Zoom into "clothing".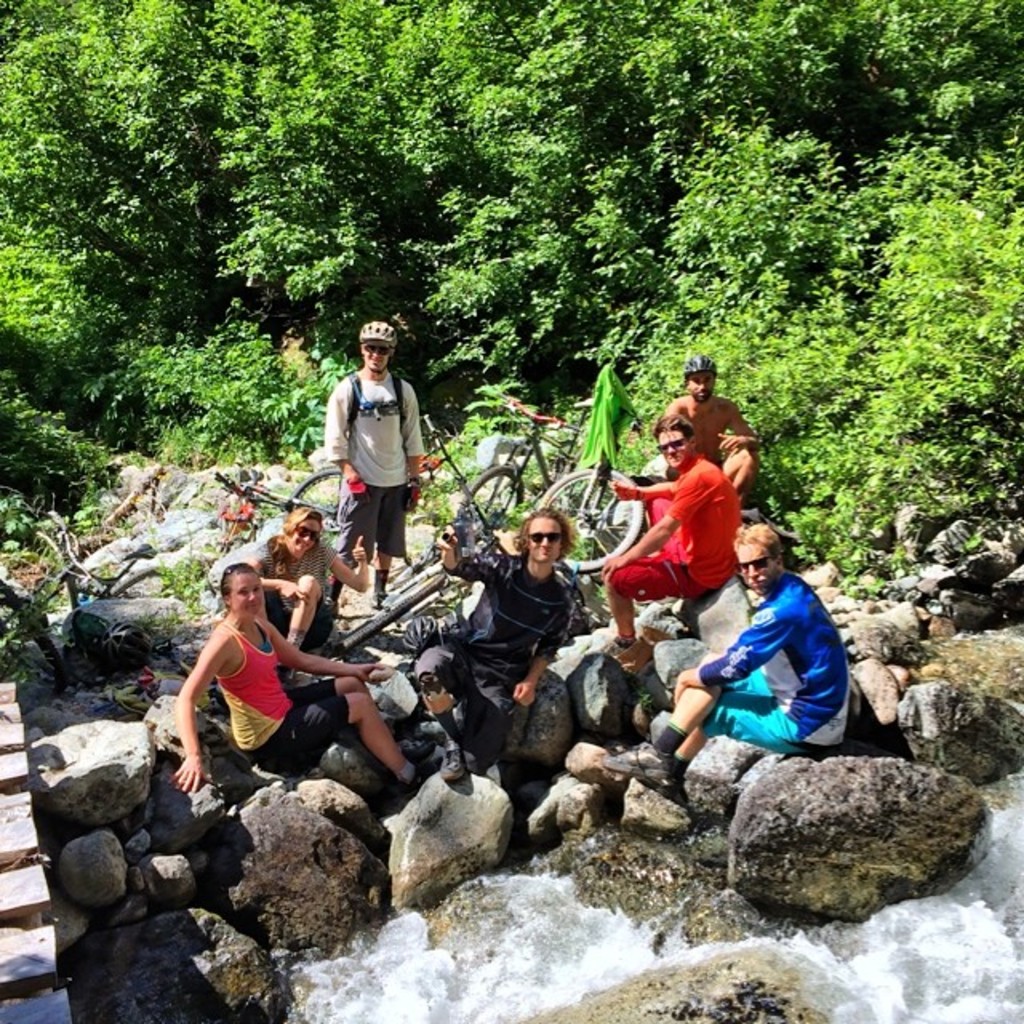
Zoom target: [597,446,746,611].
